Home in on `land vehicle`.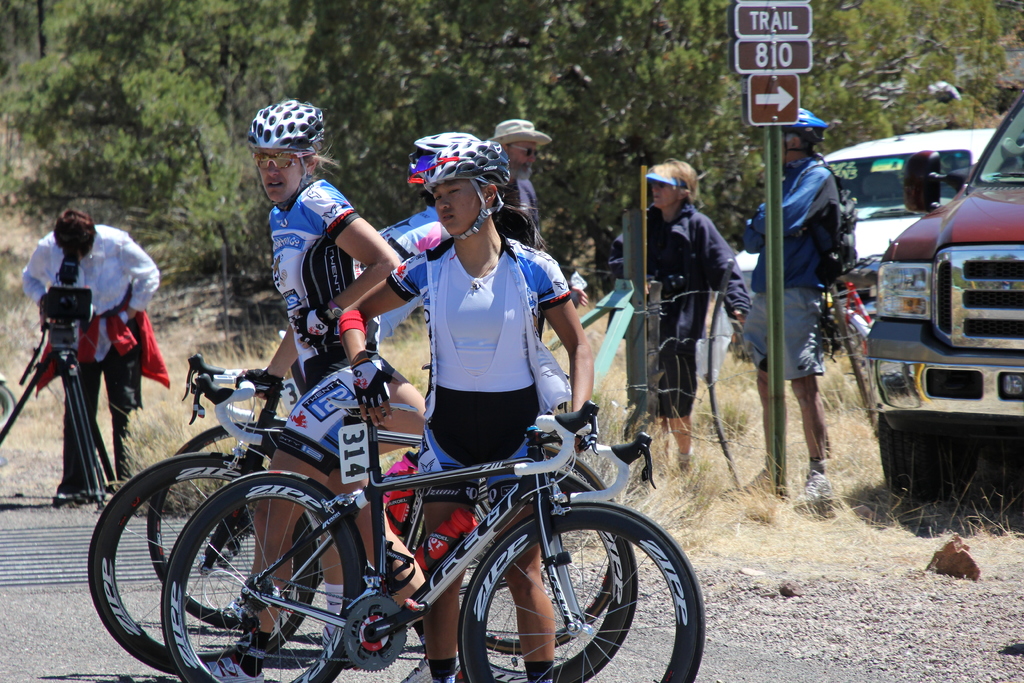
Homed in at {"x1": 163, "y1": 399, "x2": 705, "y2": 682}.
